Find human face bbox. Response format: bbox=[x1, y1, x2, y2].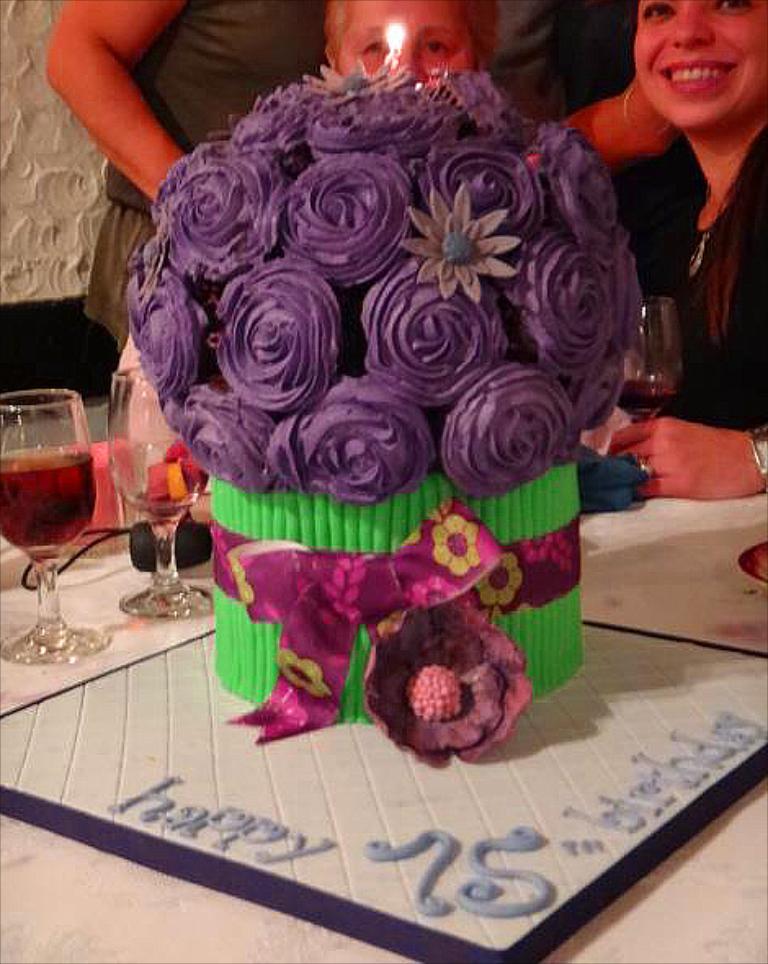
bbox=[337, 0, 474, 82].
